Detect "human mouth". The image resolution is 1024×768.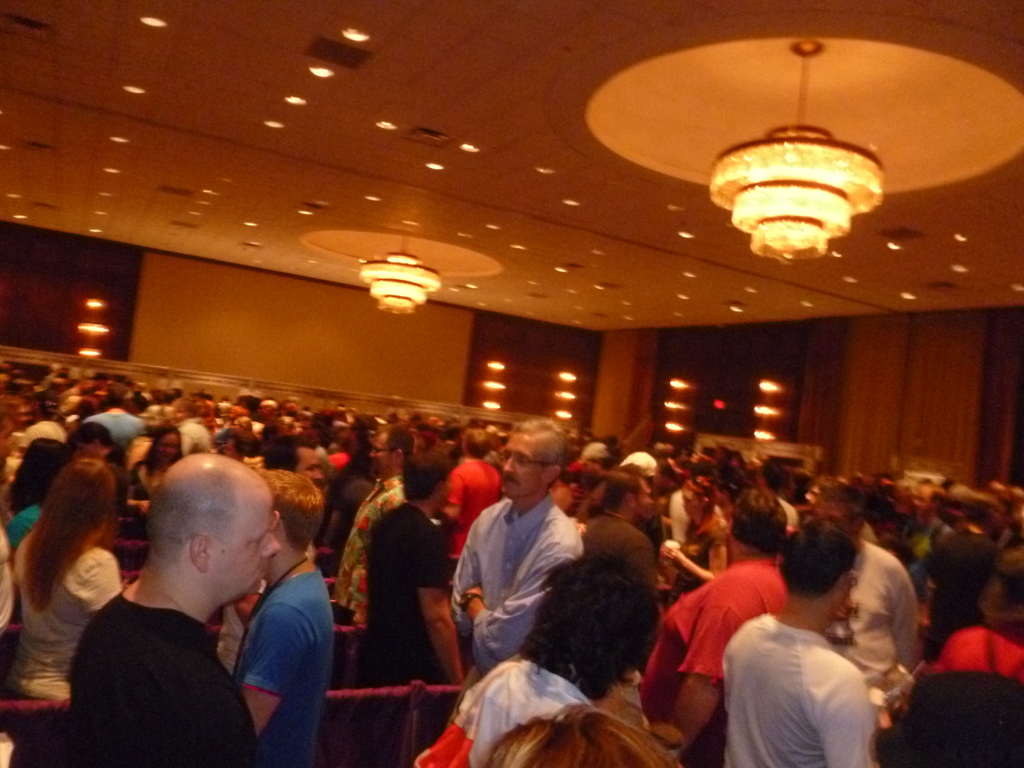
Rect(684, 508, 695, 516).
